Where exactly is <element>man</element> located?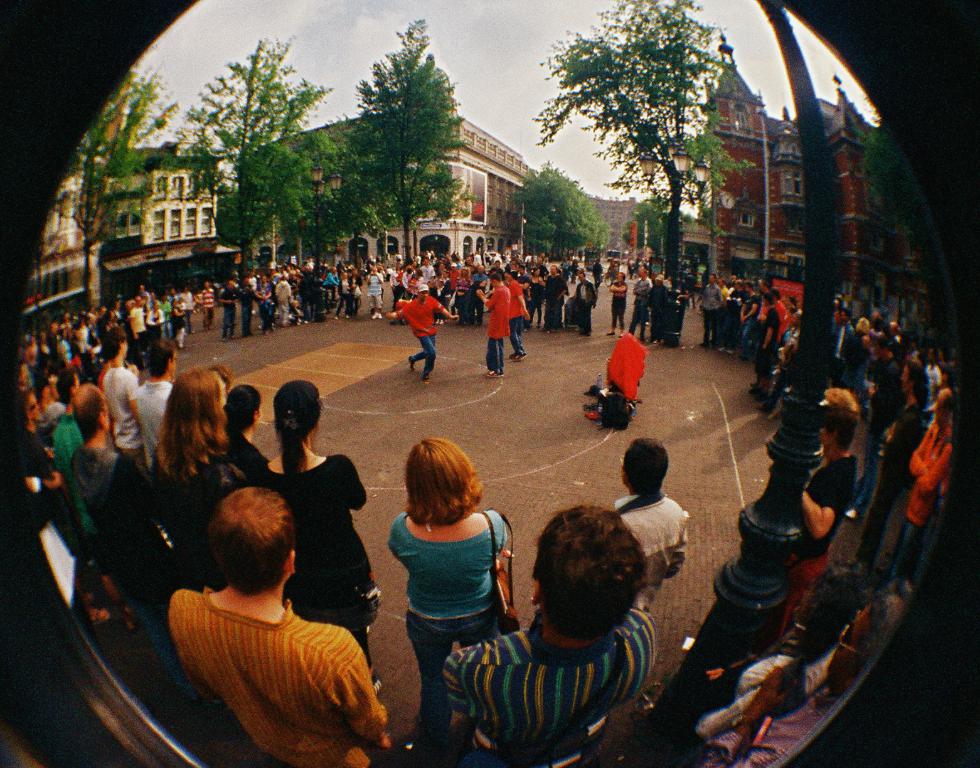
Its bounding box is pyautogui.locateOnScreen(632, 265, 656, 341).
